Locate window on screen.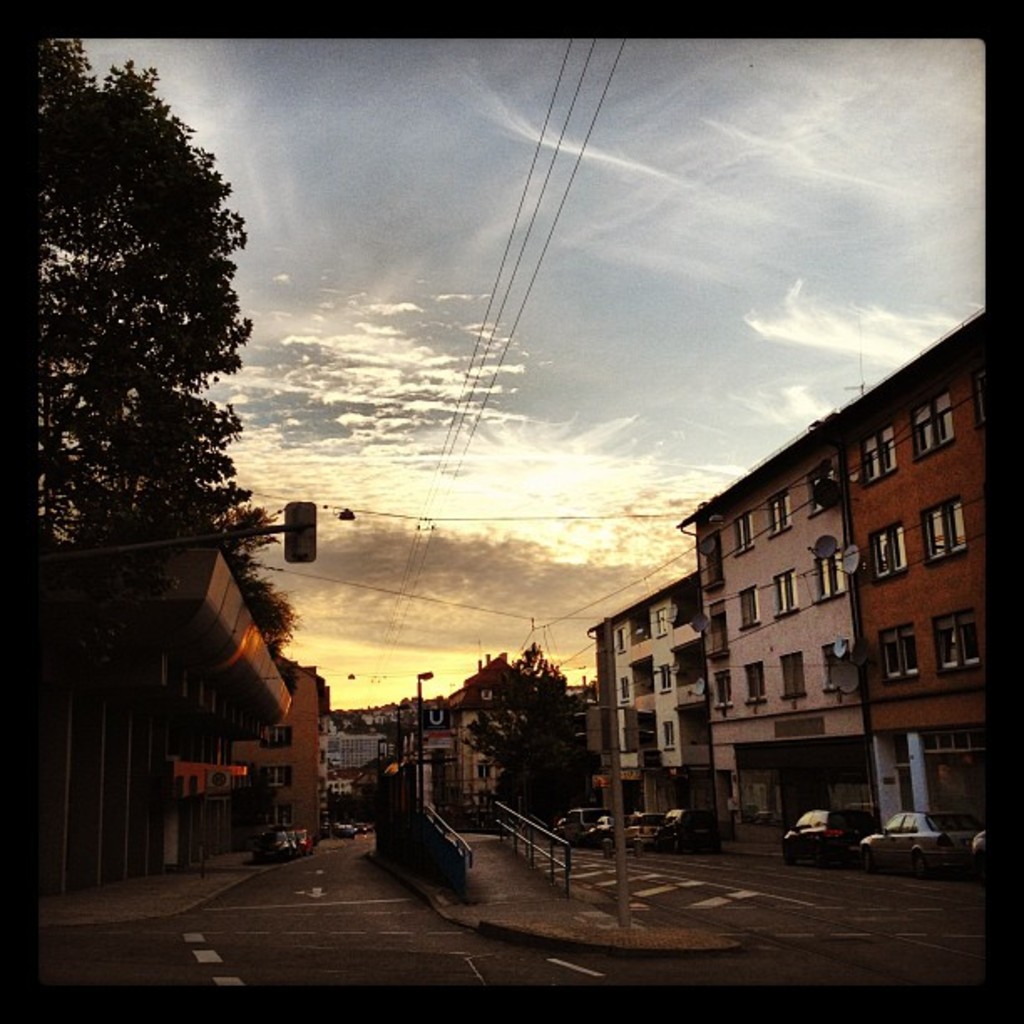
On screen at [x1=765, y1=494, x2=793, y2=547].
